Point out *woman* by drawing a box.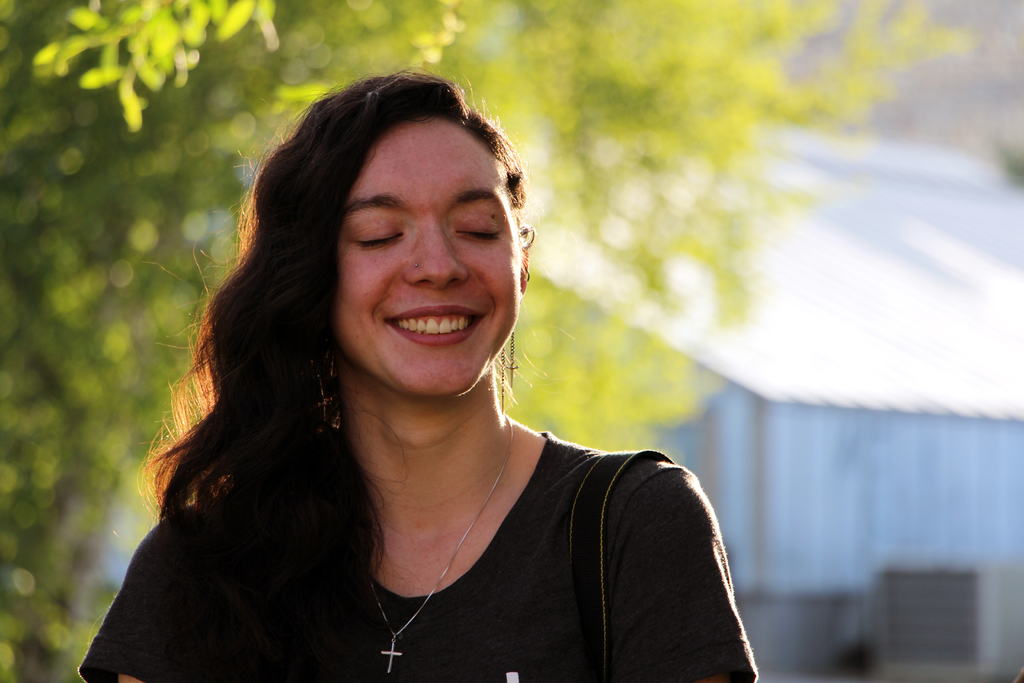
bbox(76, 67, 758, 682).
